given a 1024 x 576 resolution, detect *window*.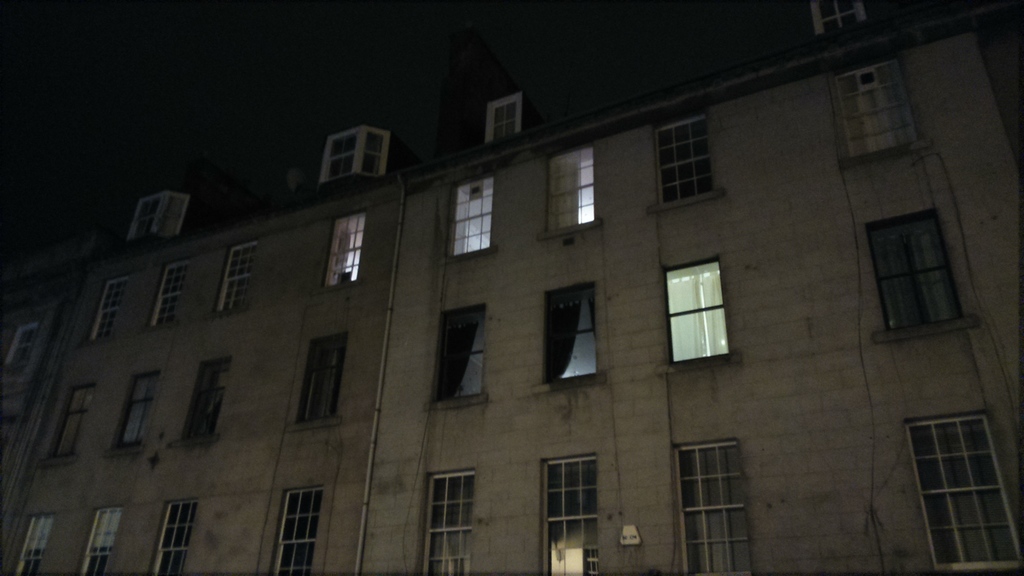
[325,209,359,290].
